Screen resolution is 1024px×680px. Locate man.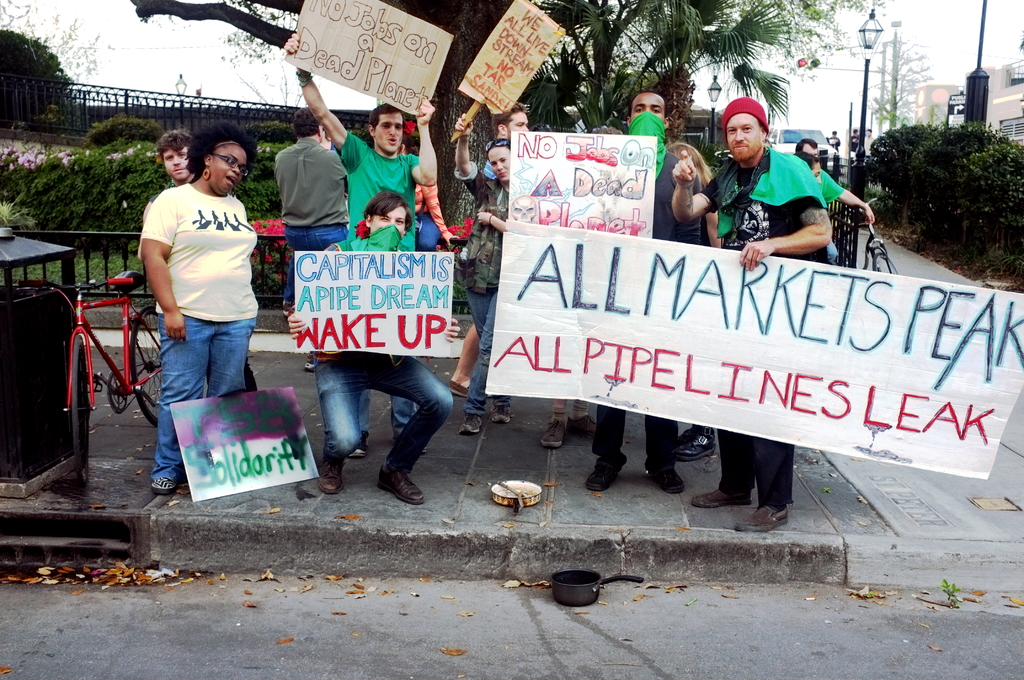
BBox(273, 106, 348, 373).
